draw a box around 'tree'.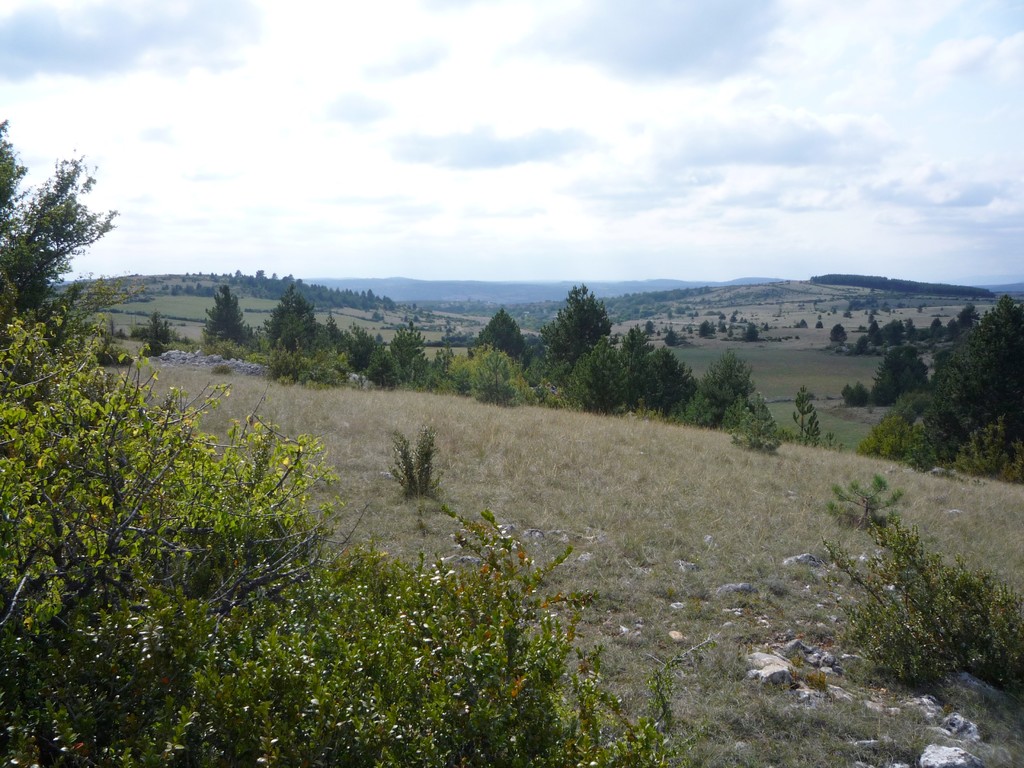
847,385,851,405.
